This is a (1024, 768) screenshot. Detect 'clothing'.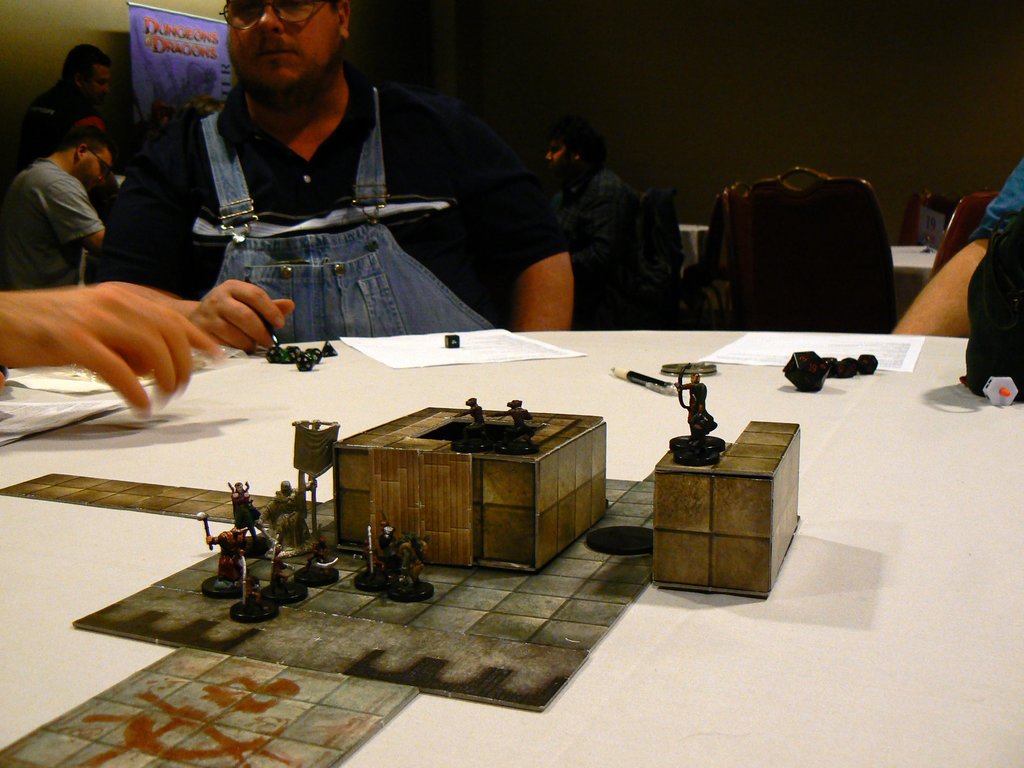
locate(17, 78, 89, 161).
